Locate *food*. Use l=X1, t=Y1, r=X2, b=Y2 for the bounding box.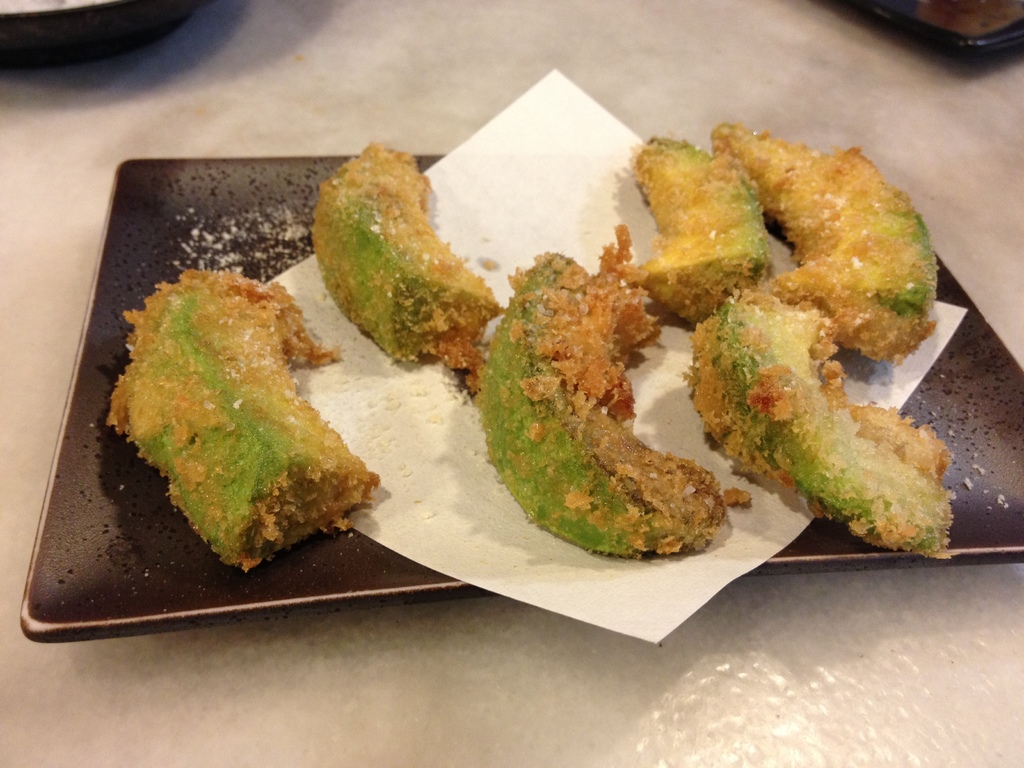
l=685, t=288, r=956, b=558.
